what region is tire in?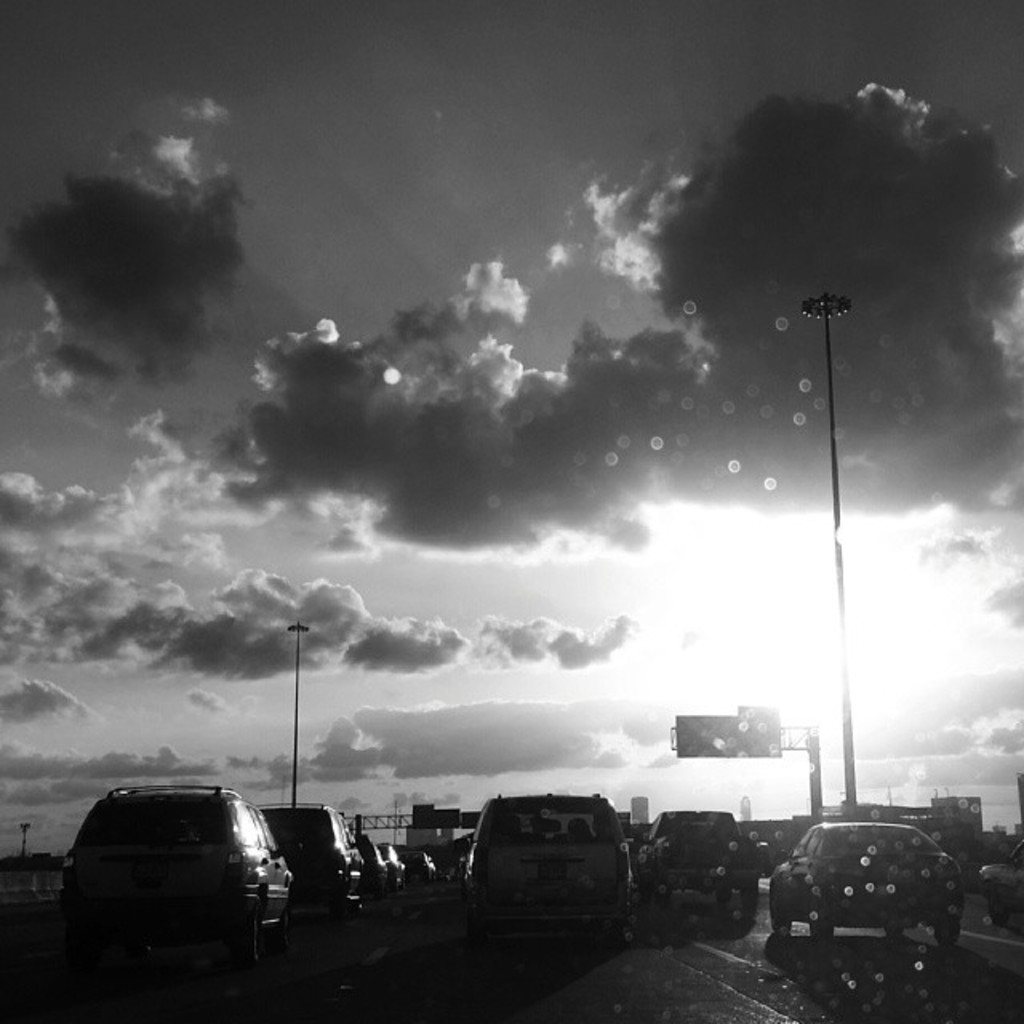
[x1=714, y1=885, x2=728, y2=906].
